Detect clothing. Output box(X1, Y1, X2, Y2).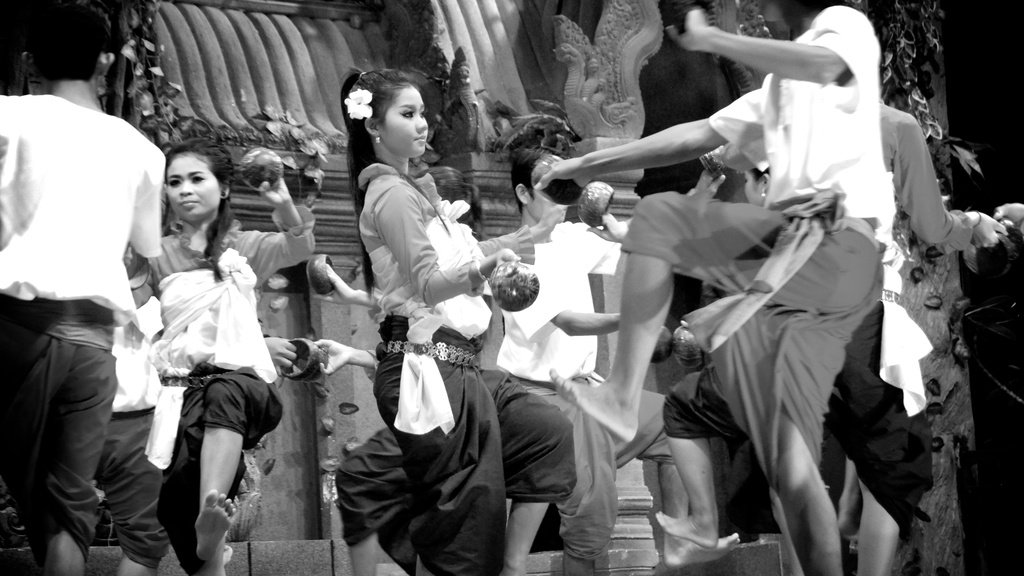
box(107, 287, 162, 415).
